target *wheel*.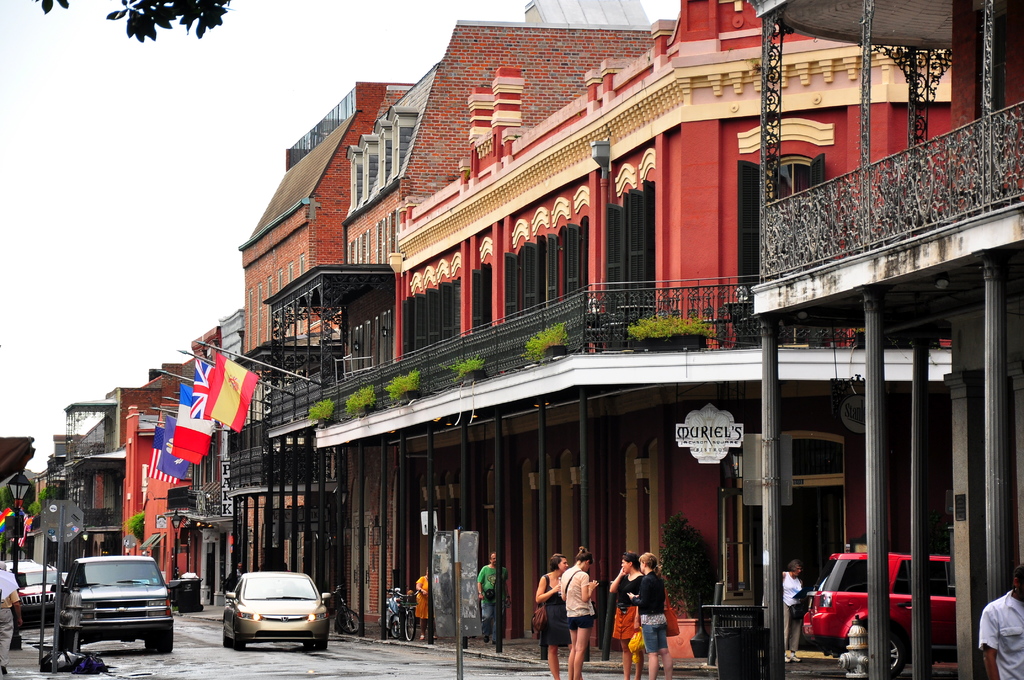
Target region: 886/629/911/679.
